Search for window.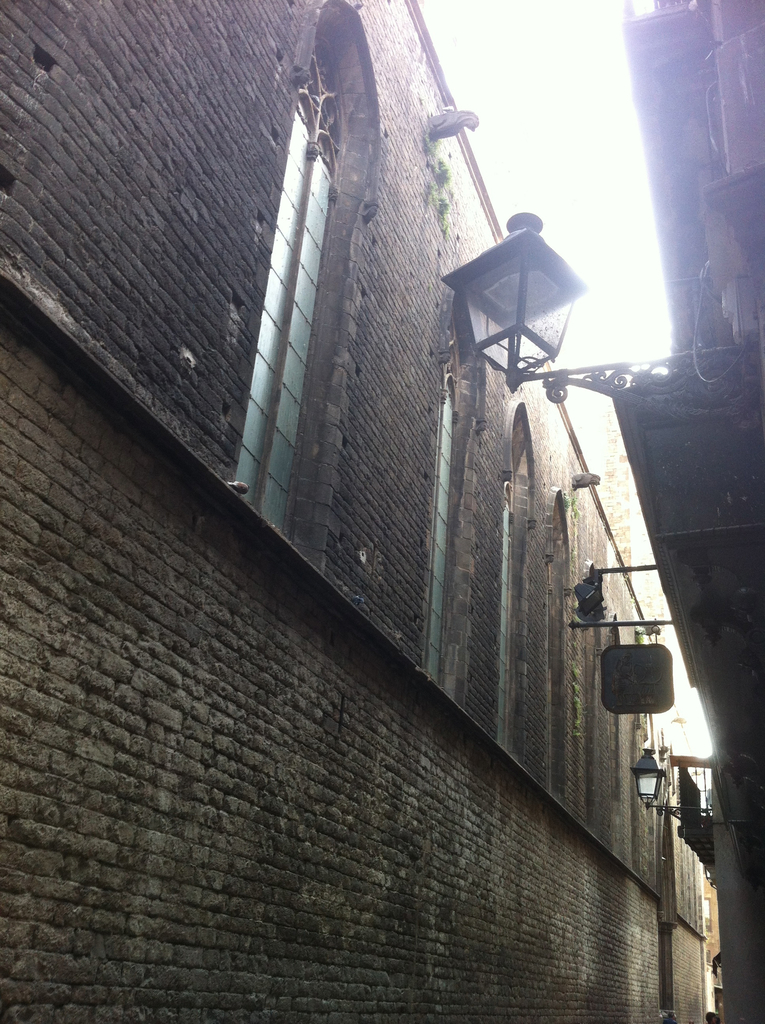
Found at 431:382:458:688.
